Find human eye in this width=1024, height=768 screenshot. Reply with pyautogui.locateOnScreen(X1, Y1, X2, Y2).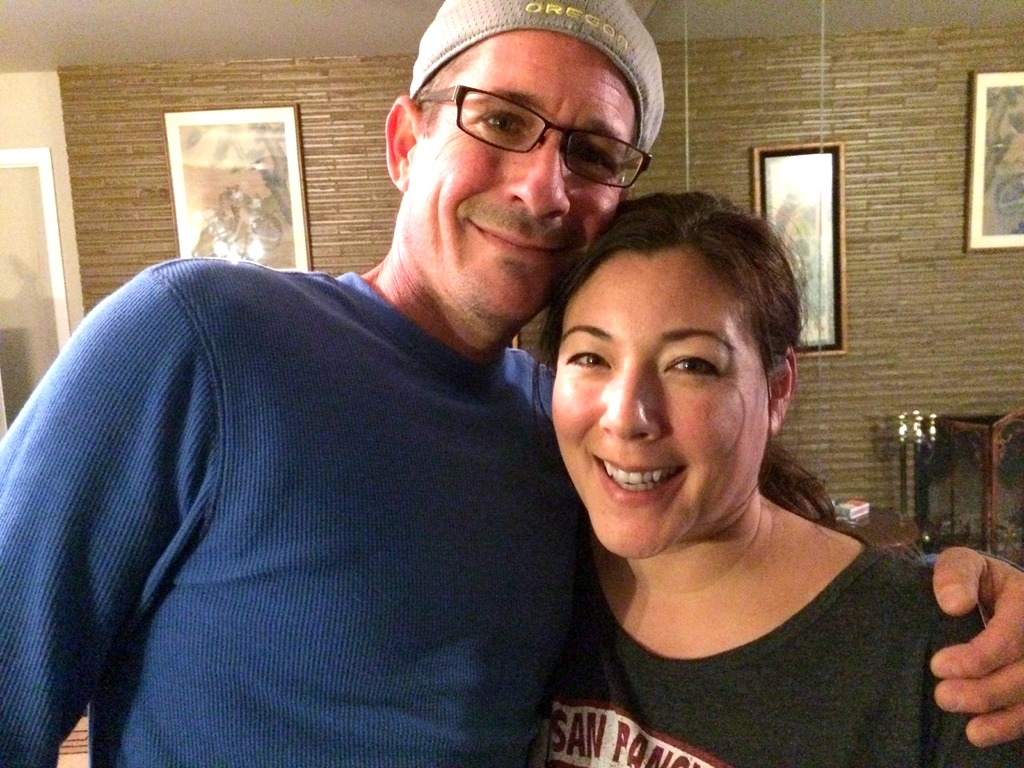
pyautogui.locateOnScreen(668, 349, 726, 379).
